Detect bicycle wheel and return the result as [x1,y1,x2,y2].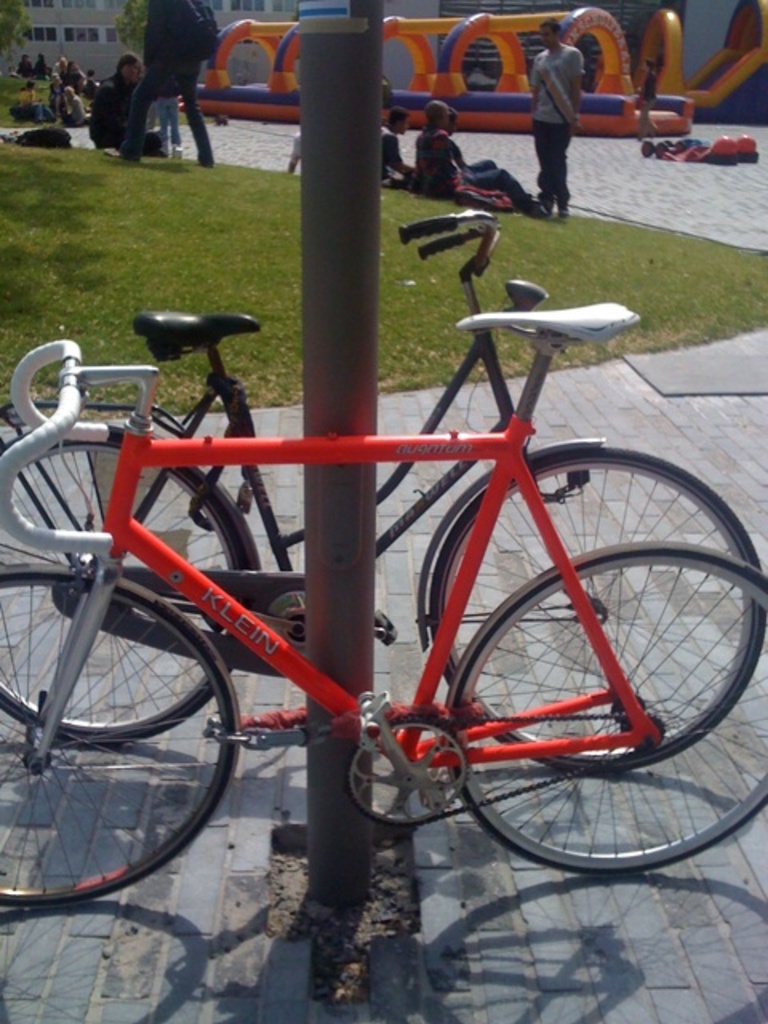
[438,443,766,765].
